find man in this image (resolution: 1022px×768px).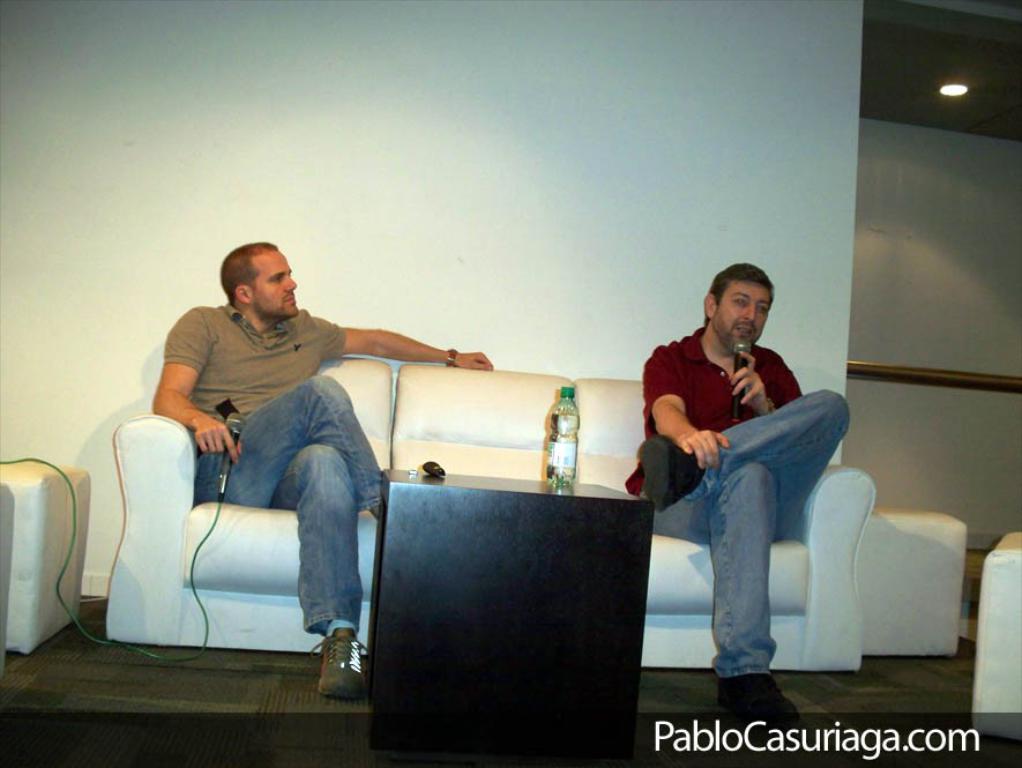
locate(633, 252, 870, 680).
